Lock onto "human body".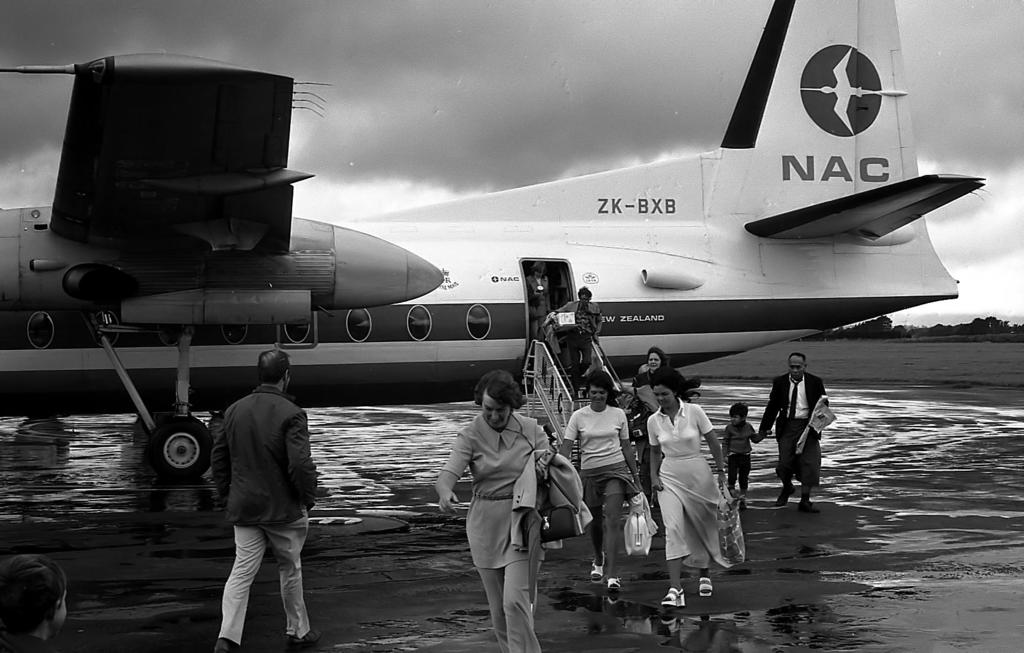
Locked: {"left": 550, "top": 286, "right": 603, "bottom": 376}.
